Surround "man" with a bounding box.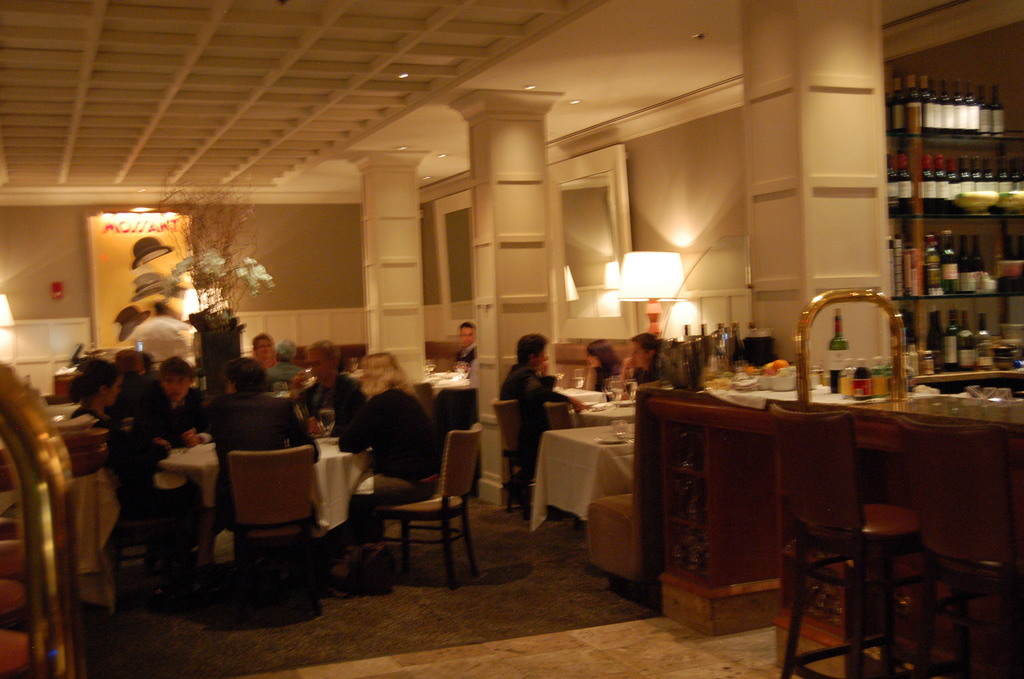
[460, 318, 486, 368].
